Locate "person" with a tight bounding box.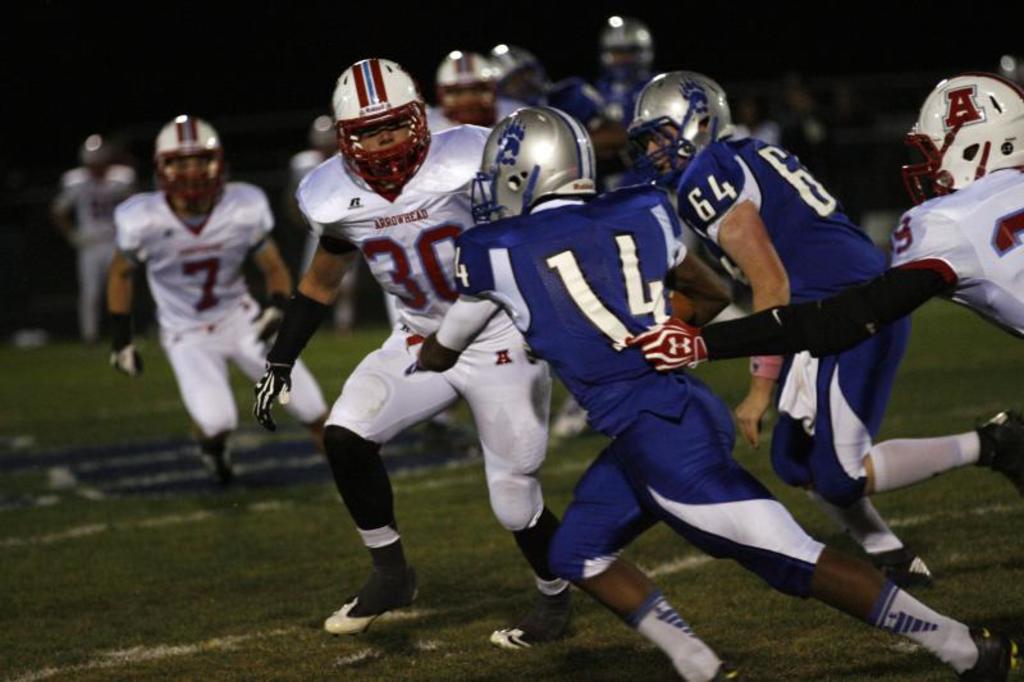
<bbox>104, 110, 287, 523</bbox>.
